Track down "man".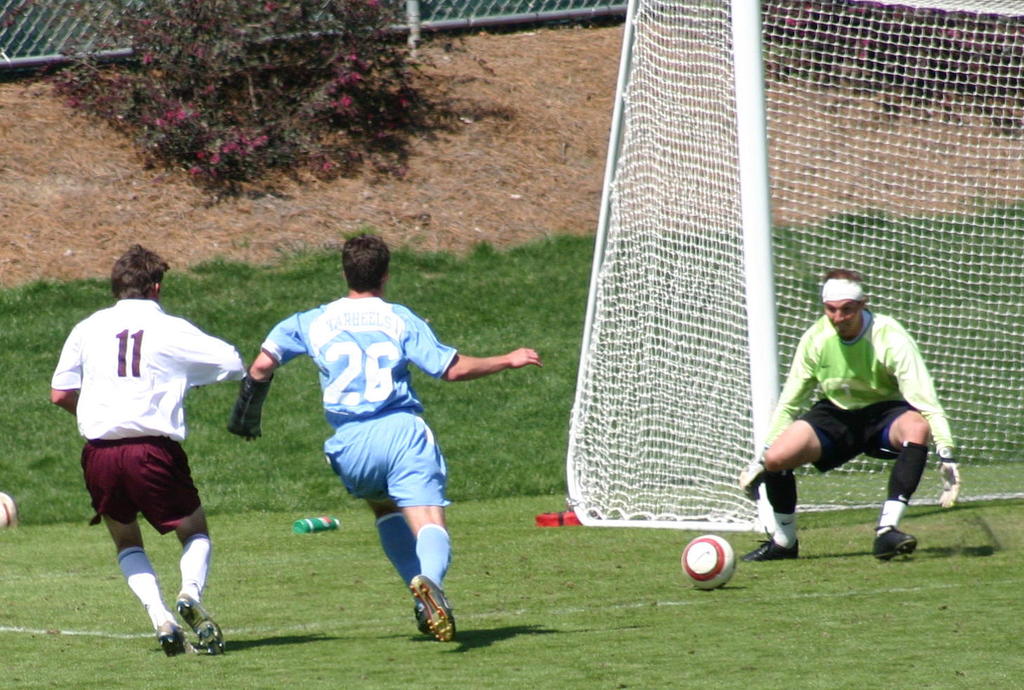
Tracked to (x1=739, y1=257, x2=951, y2=573).
